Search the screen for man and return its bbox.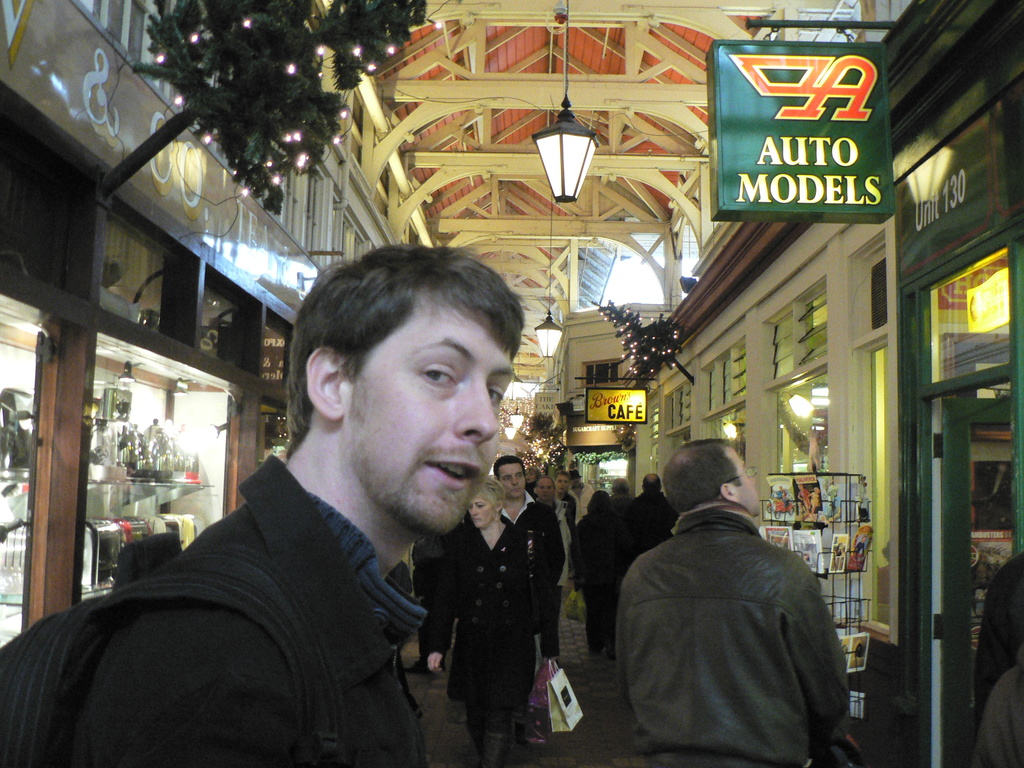
Found: region(490, 452, 569, 675).
